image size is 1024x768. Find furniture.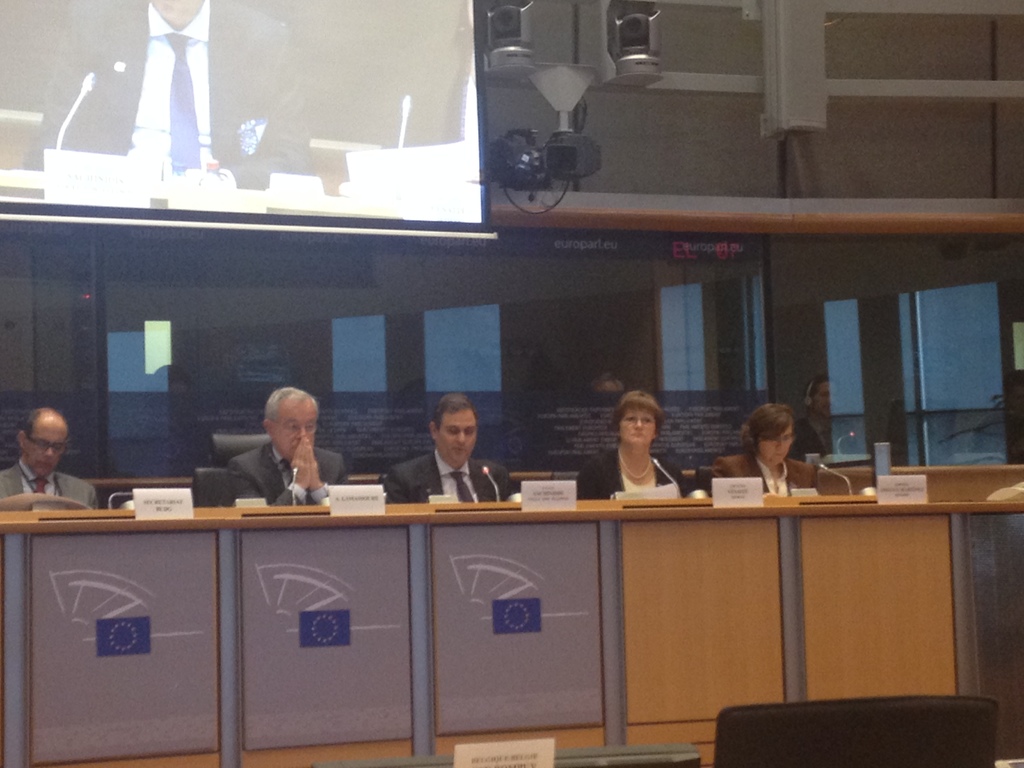
<box>378,474,387,484</box>.
